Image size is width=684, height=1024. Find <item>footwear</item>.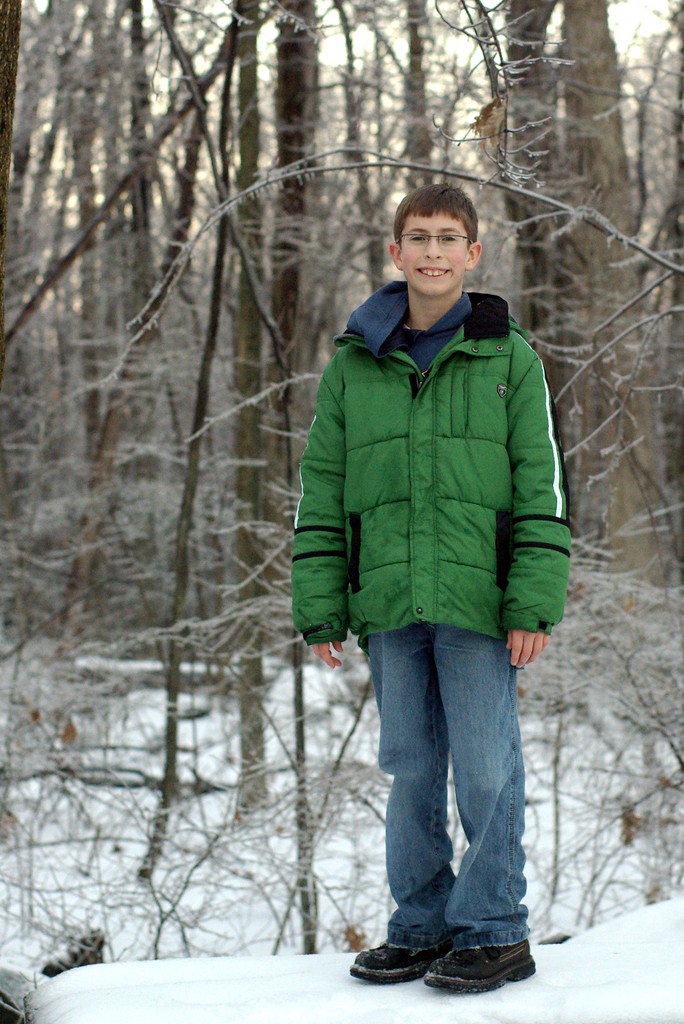
Rect(354, 939, 450, 986).
